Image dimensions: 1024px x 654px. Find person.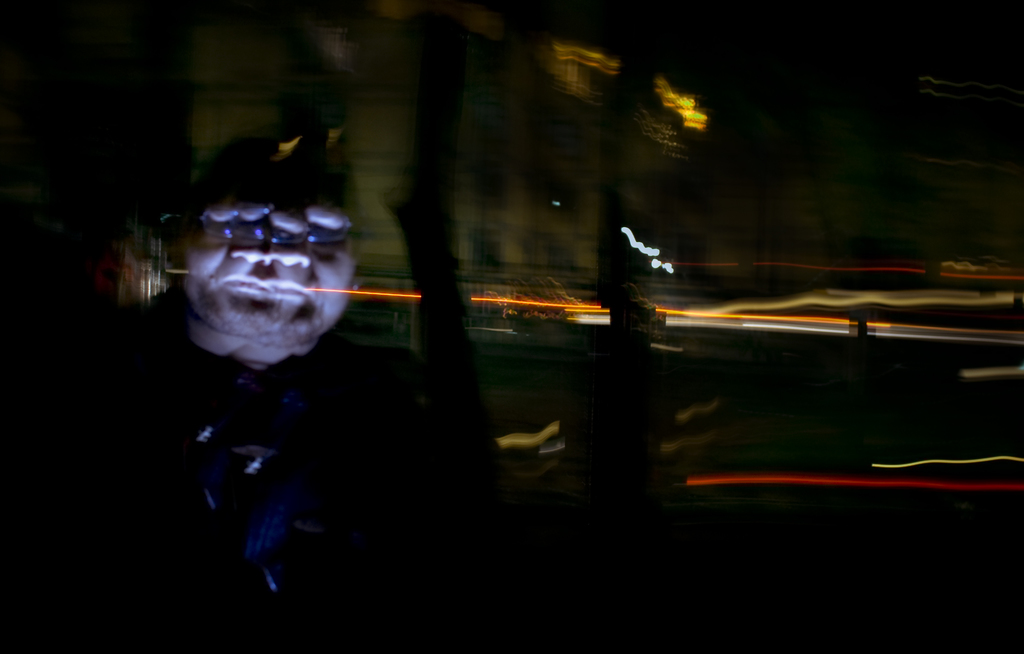
(93,141,420,653).
